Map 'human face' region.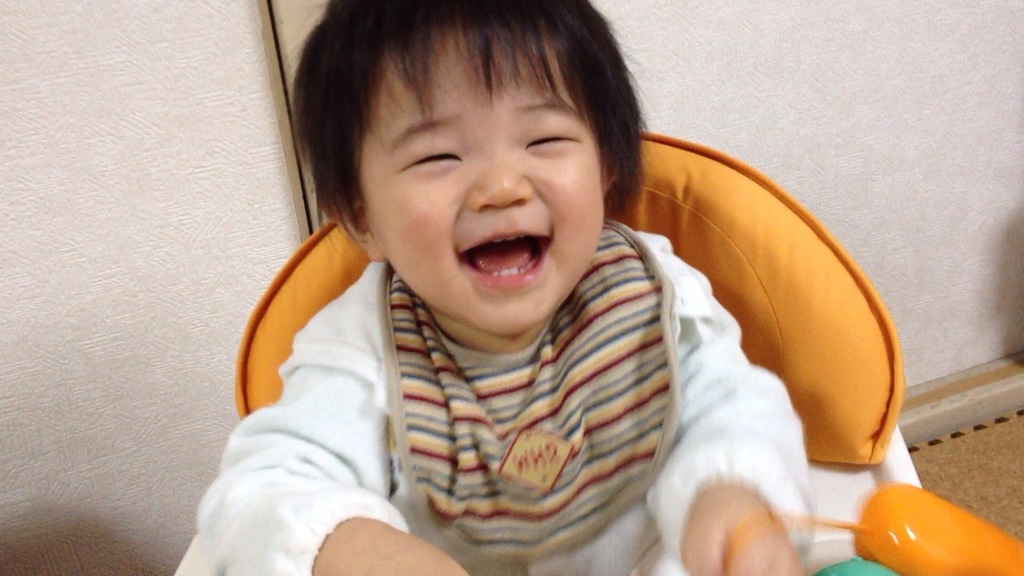
Mapped to Rect(354, 21, 604, 335).
